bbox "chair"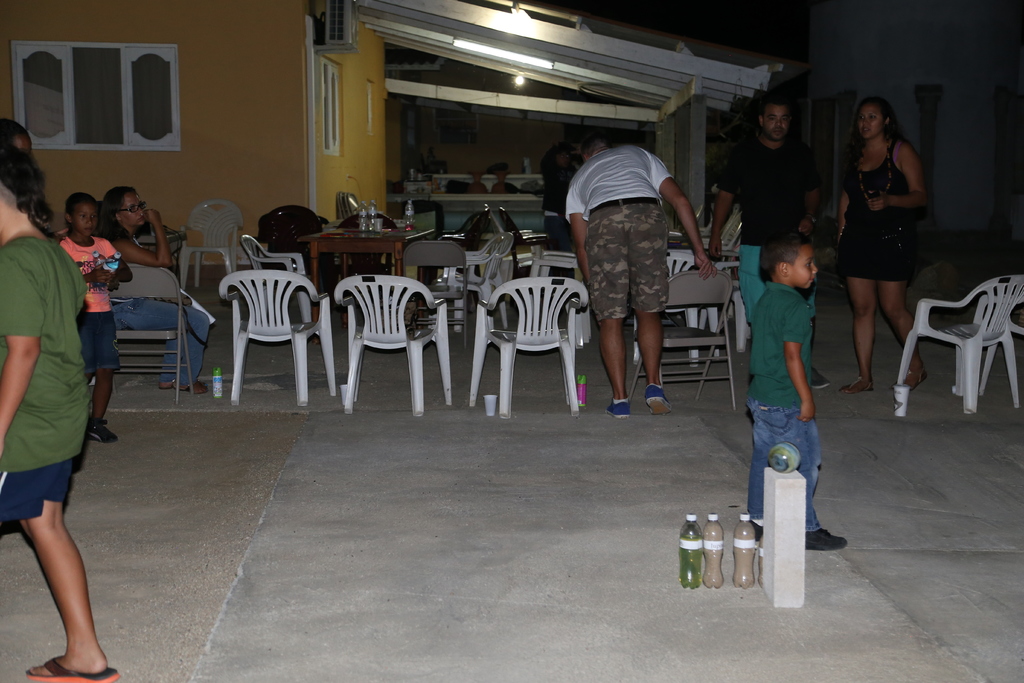
111:261:193:402
